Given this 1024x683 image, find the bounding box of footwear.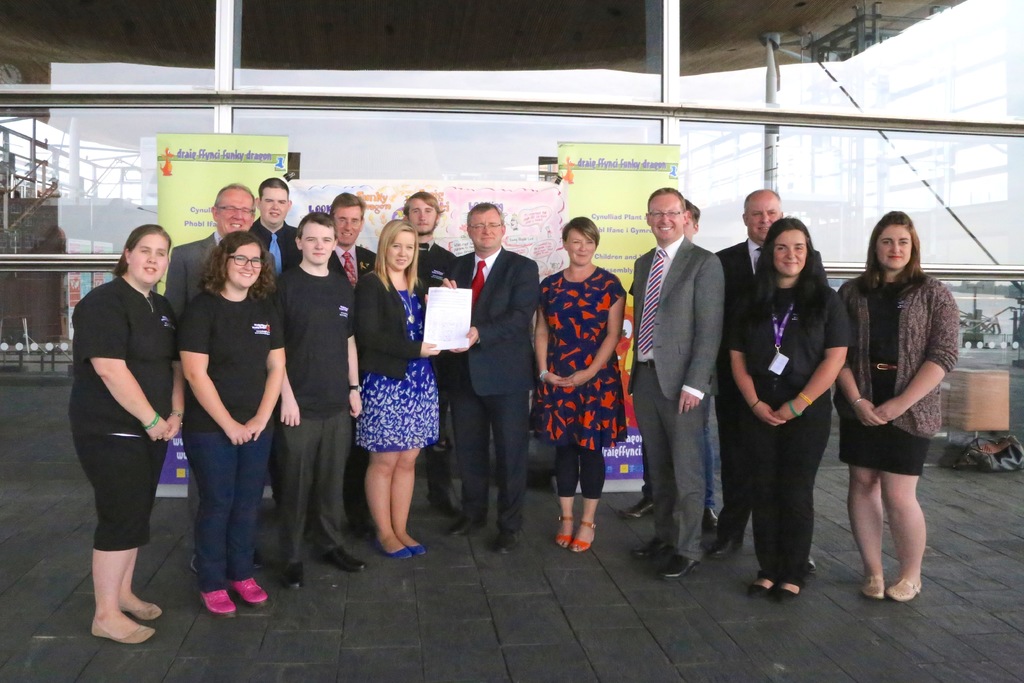
(left=778, top=579, right=797, bottom=598).
